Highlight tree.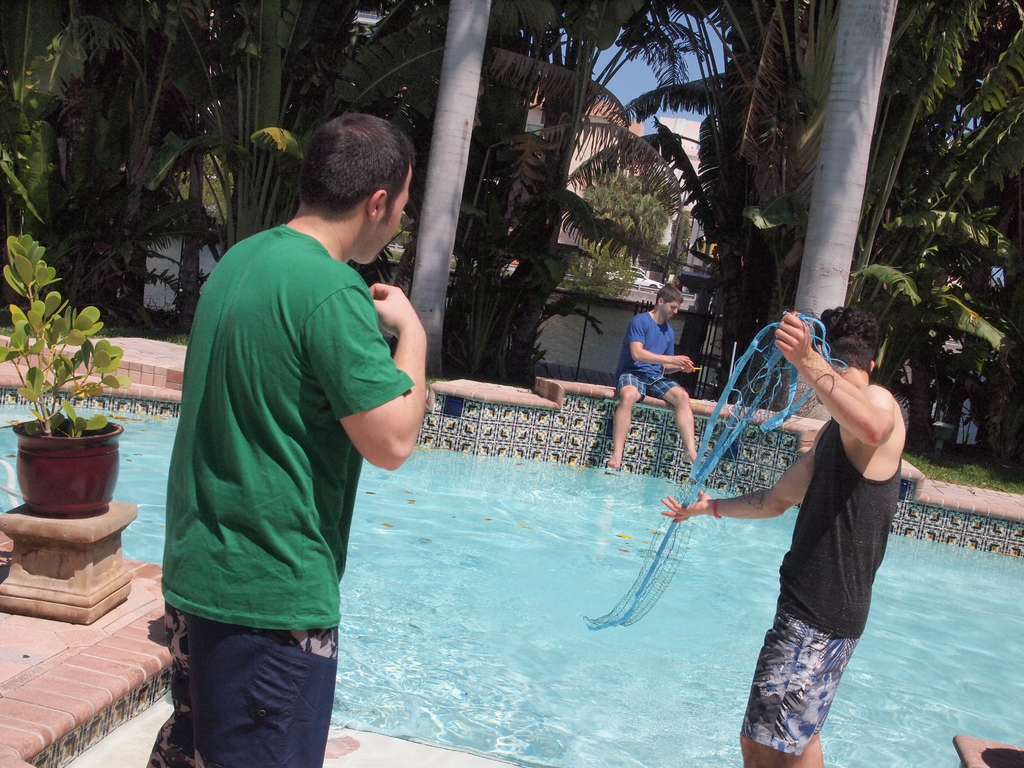
Highlighted region: bbox=(948, 324, 1014, 490).
